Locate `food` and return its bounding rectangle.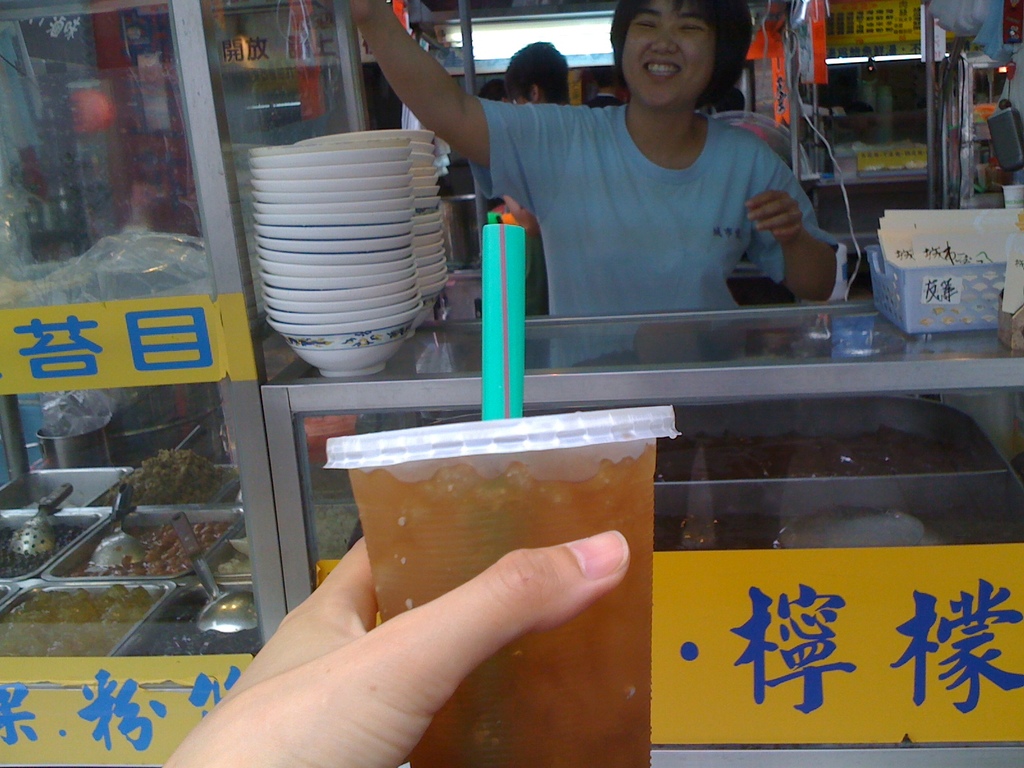
detection(107, 450, 232, 504).
